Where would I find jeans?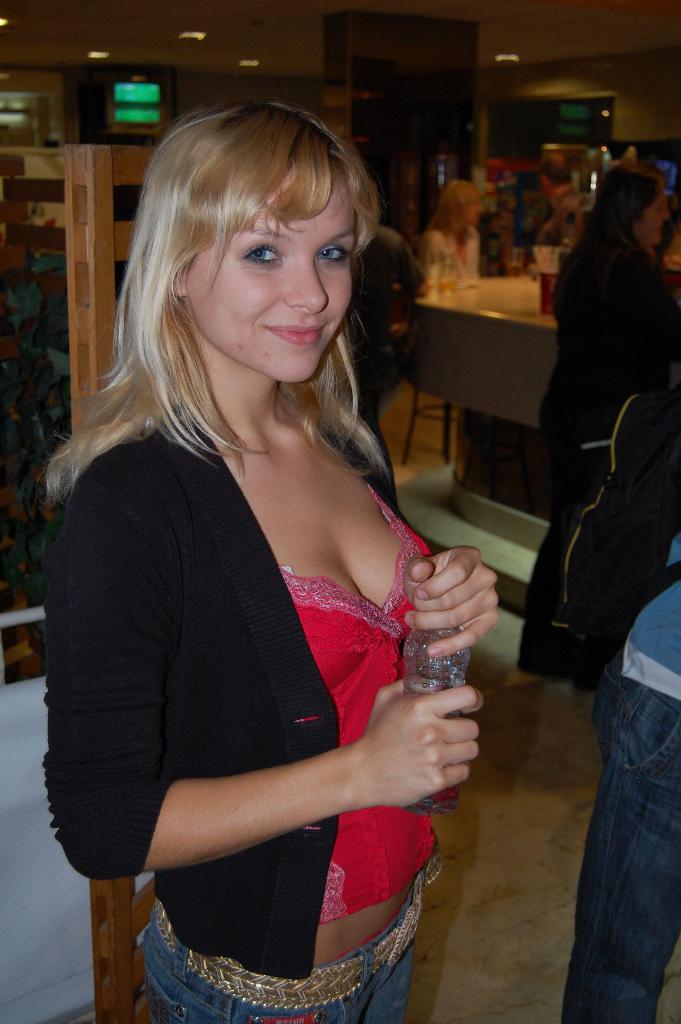
At (left=570, top=648, right=675, bottom=1023).
